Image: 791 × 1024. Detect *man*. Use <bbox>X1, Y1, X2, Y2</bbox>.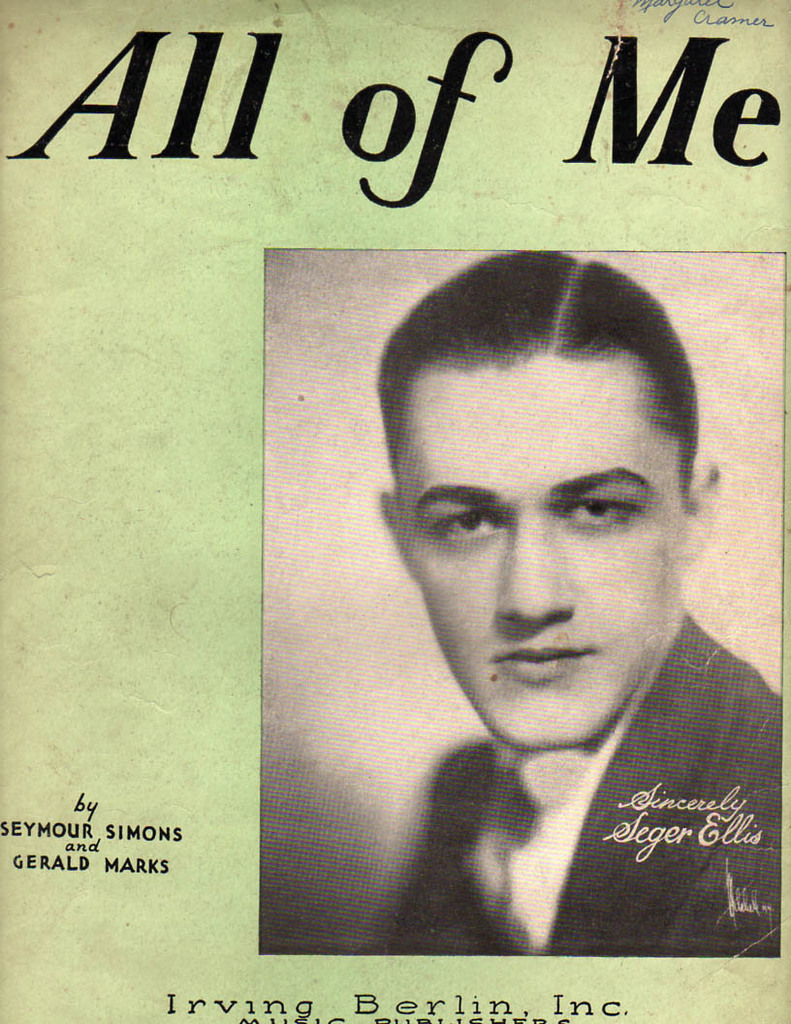
<bbox>325, 273, 790, 971</bbox>.
